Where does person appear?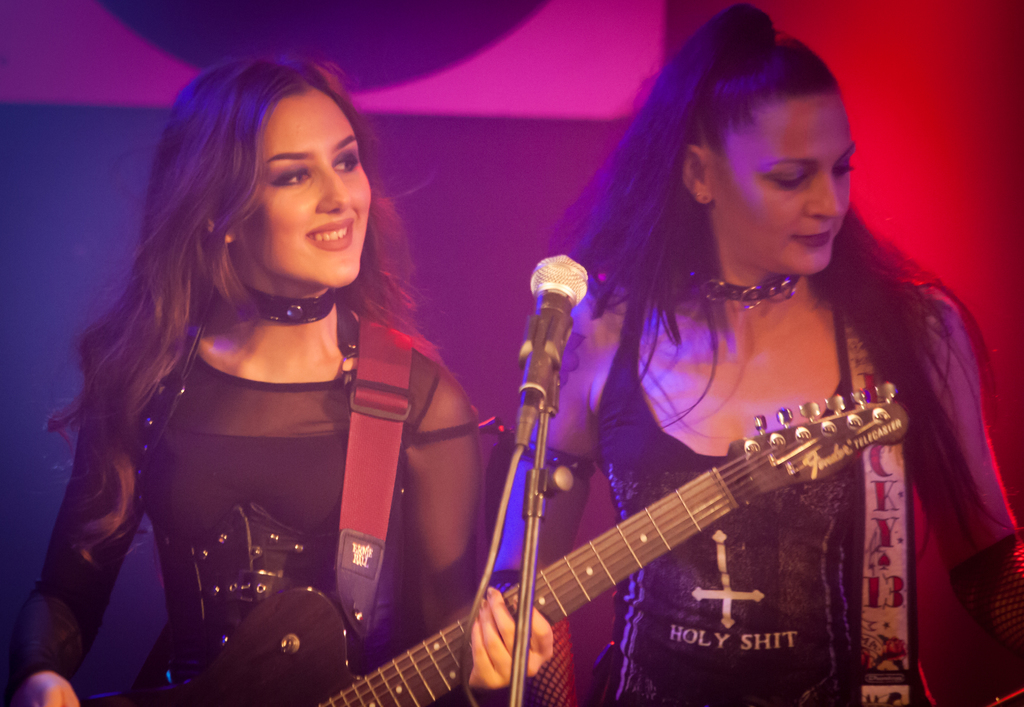
Appears at [485,0,1023,706].
